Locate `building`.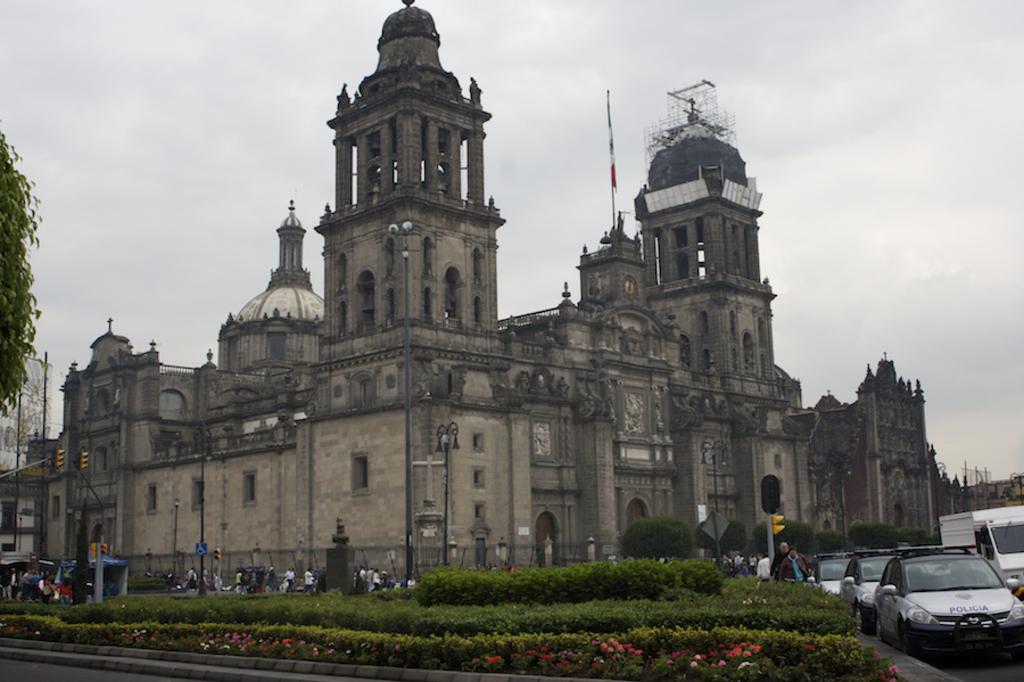
Bounding box: detection(23, 0, 973, 595).
